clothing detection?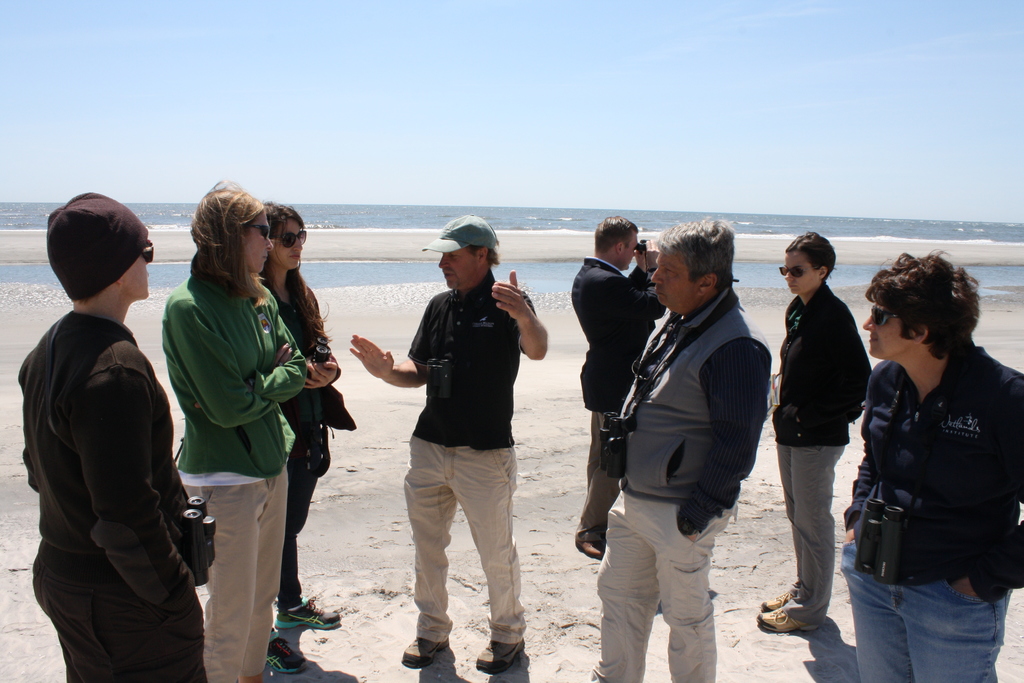
405:272:536:649
